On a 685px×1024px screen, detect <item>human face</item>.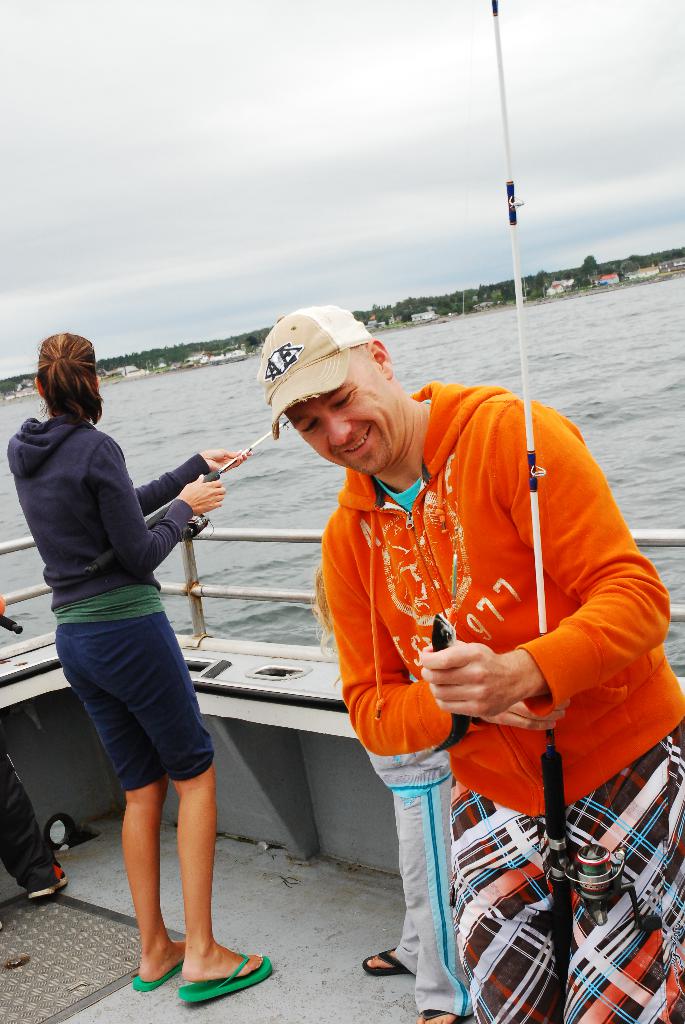
[x1=289, y1=345, x2=387, y2=478].
